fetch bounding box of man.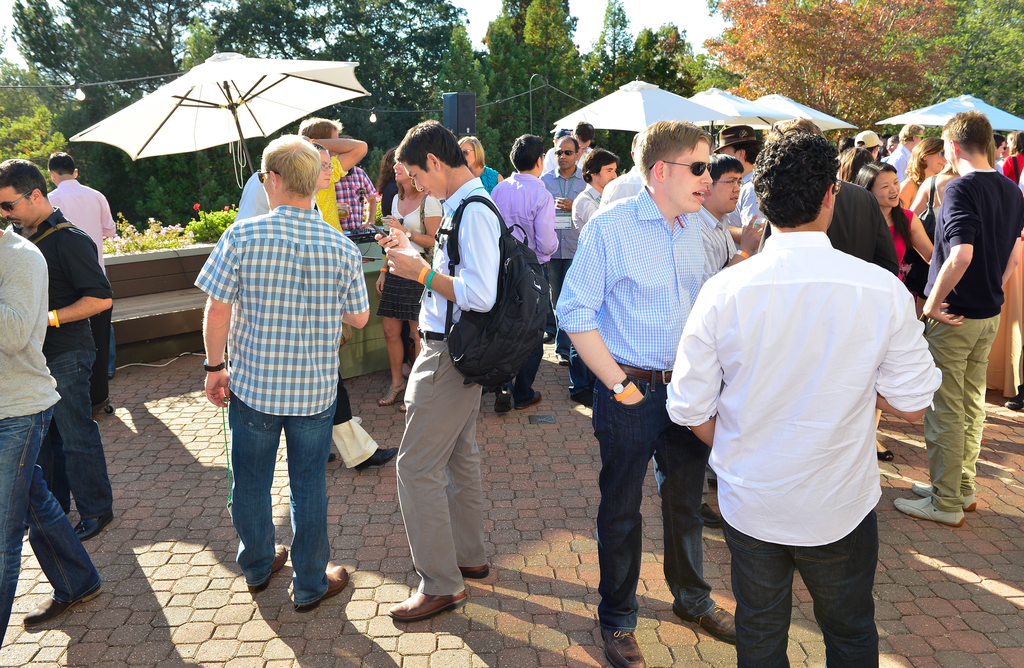
Bbox: locate(892, 113, 1023, 523).
